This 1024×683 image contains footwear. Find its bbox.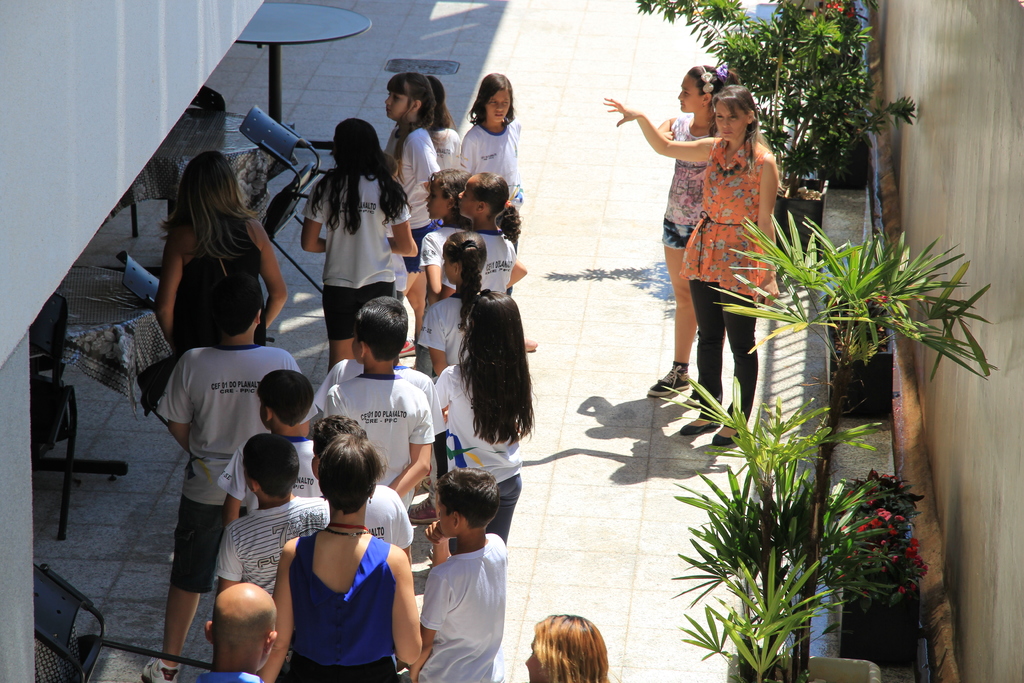
710/424/742/446.
